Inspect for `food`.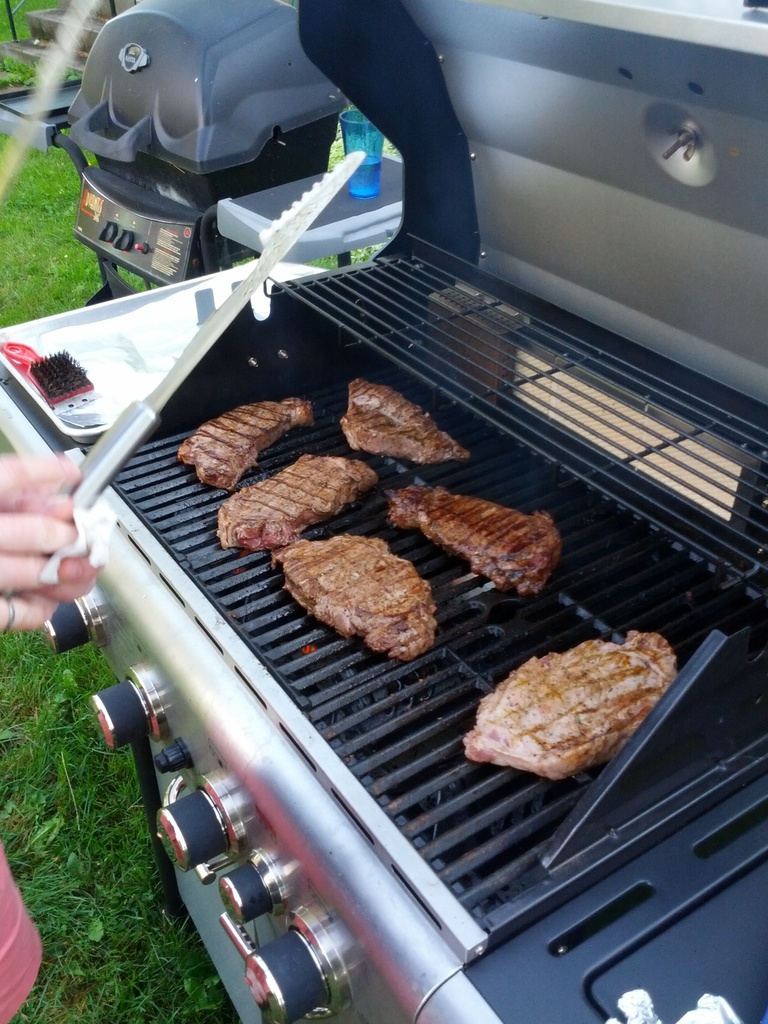
Inspection: {"x1": 340, "y1": 378, "x2": 471, "y2": 468}.
